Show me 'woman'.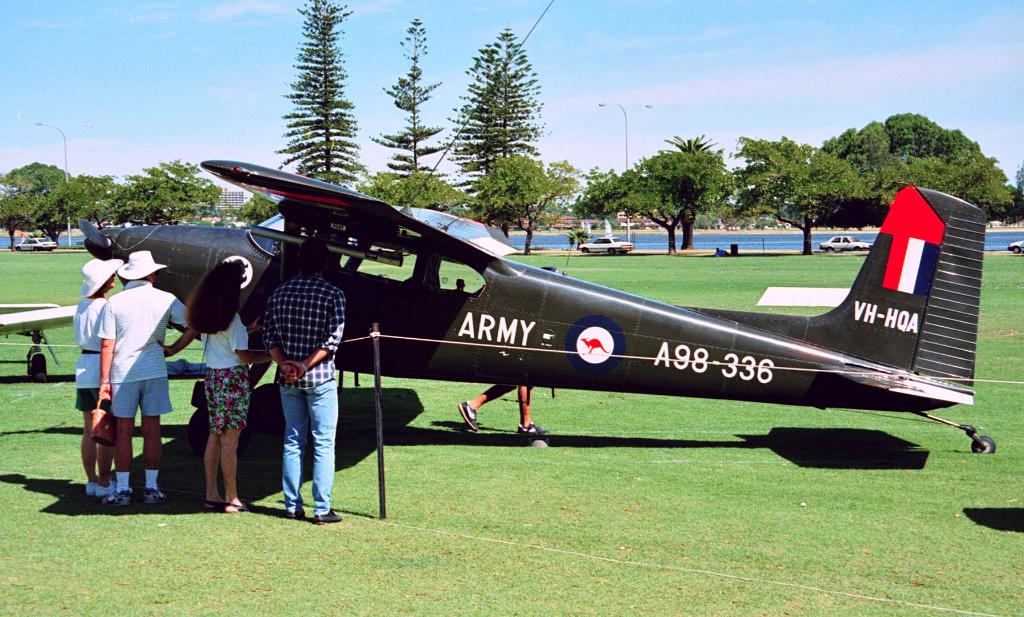
'woman' is here: box(72, 253, 120, 493).
